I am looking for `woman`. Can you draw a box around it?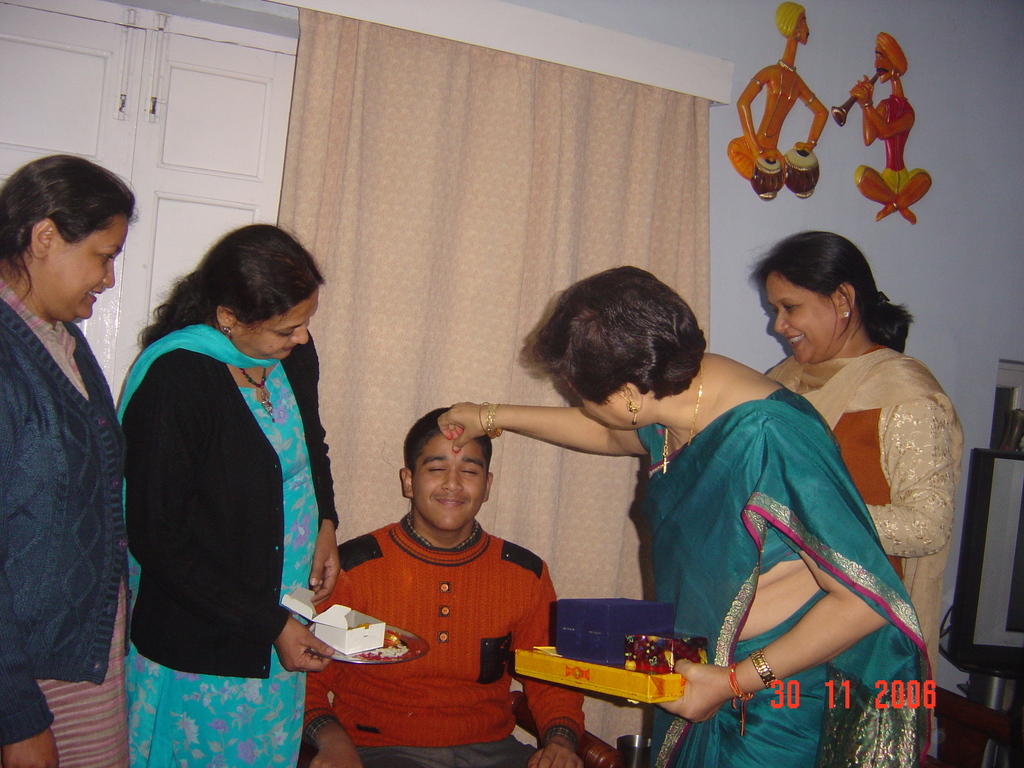
Sure, the bounding box is BBox(107, 184, 348, 760).
